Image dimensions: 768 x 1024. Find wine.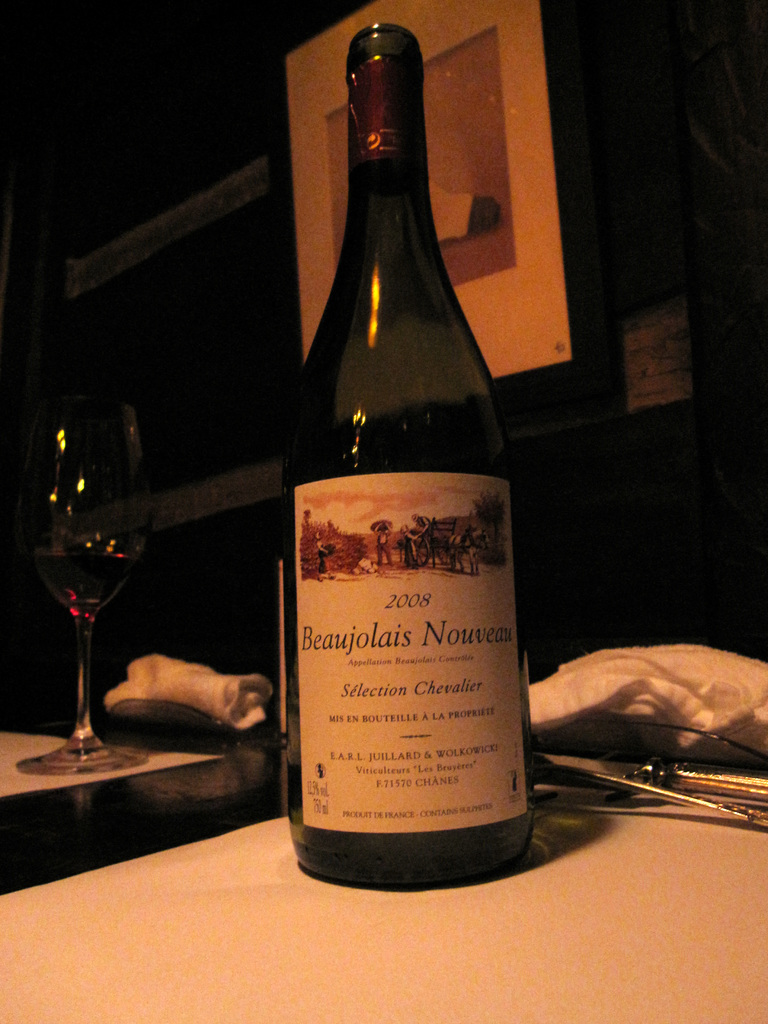
bbox=[273, 16, 555, 896].
